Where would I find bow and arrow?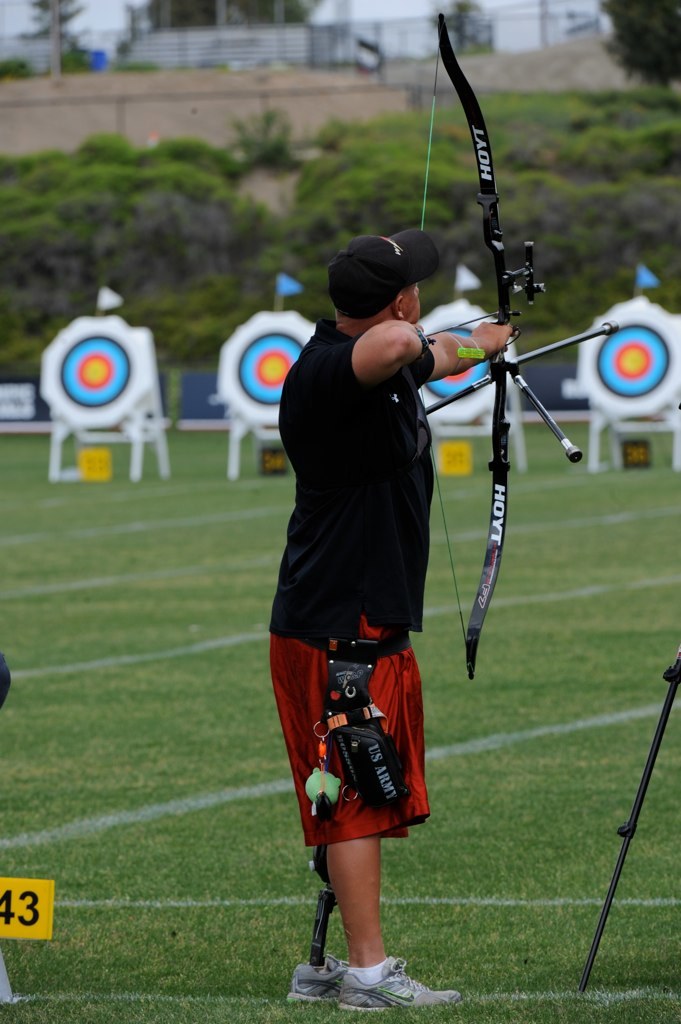
At Rect(421, 13, 619, 677).
